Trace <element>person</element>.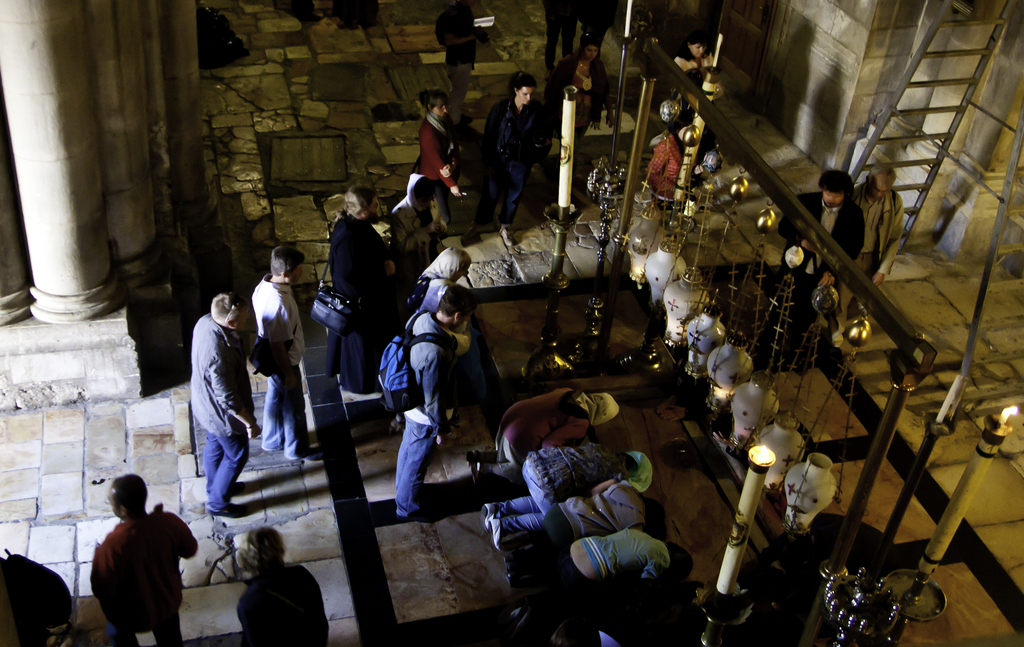
Traced to BBox(770, 165, 866, 354).
